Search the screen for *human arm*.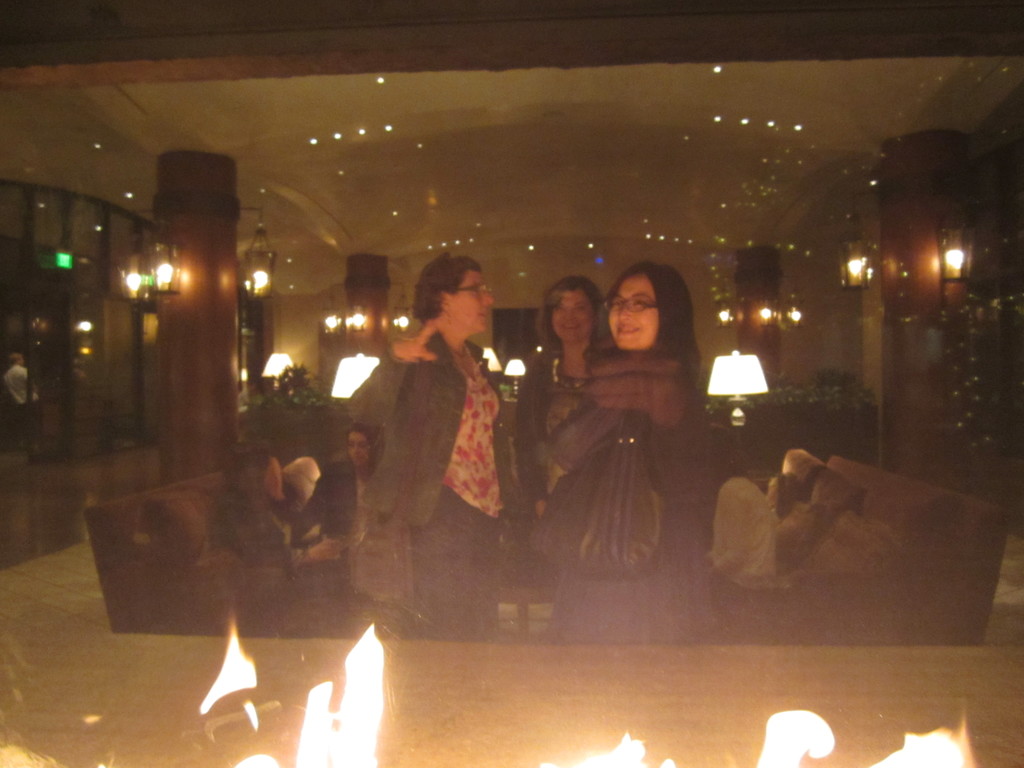
Found at (x1=584, y1=375, x2=685, y2=420).
